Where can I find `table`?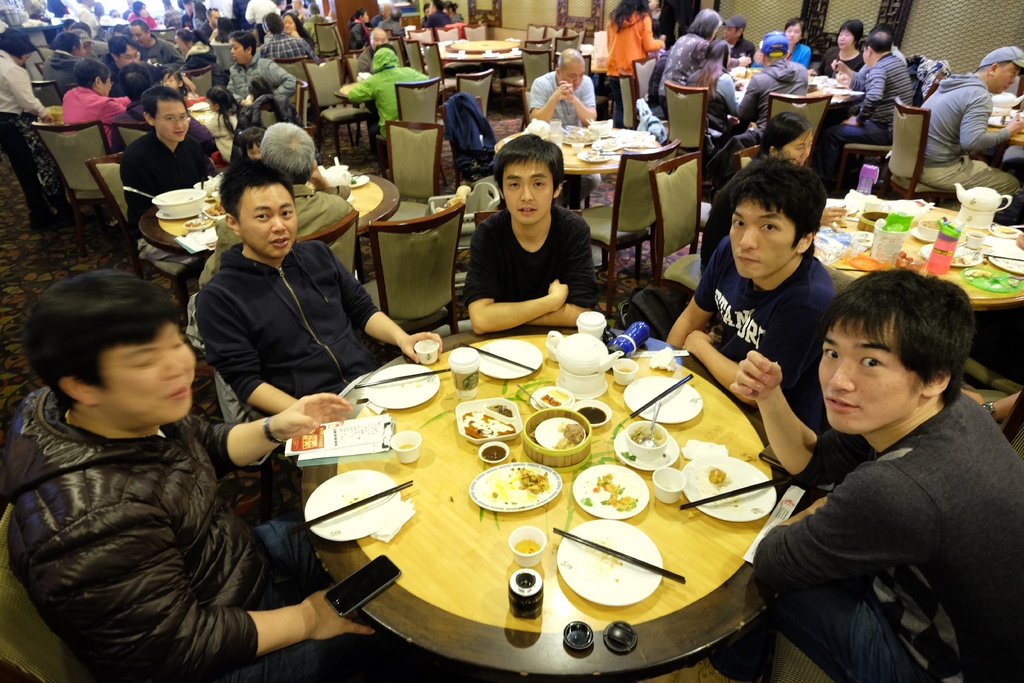
You can find it at (left=809, top=208, right=1023, bottom=311).
